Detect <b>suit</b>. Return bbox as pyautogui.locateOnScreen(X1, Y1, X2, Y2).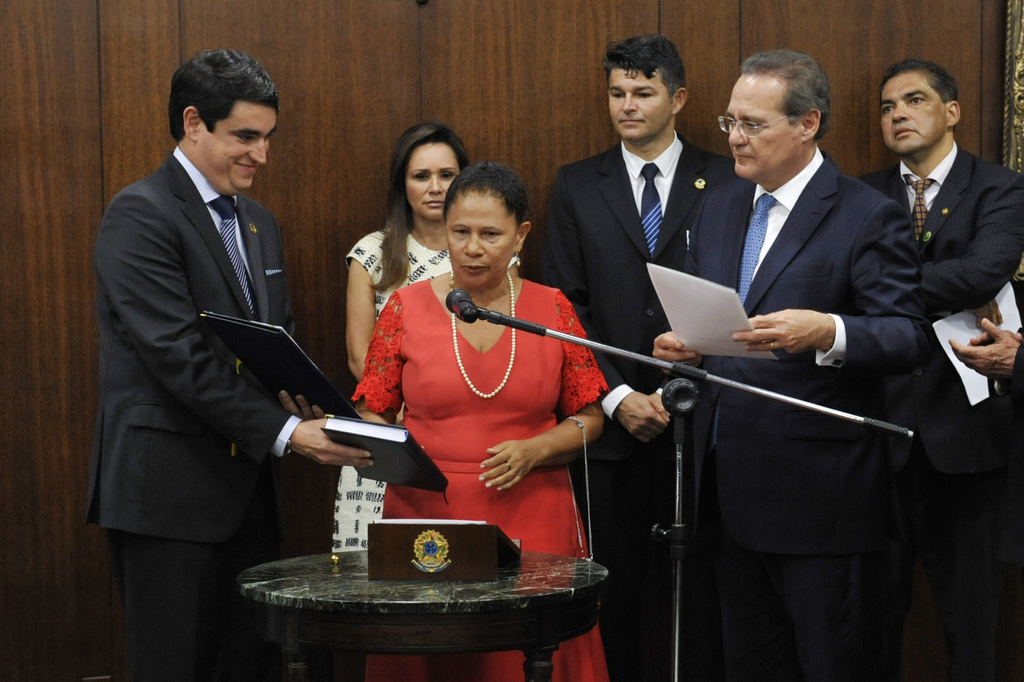
pyautogui.locateOnScreen(88, 61, 352, 661).
